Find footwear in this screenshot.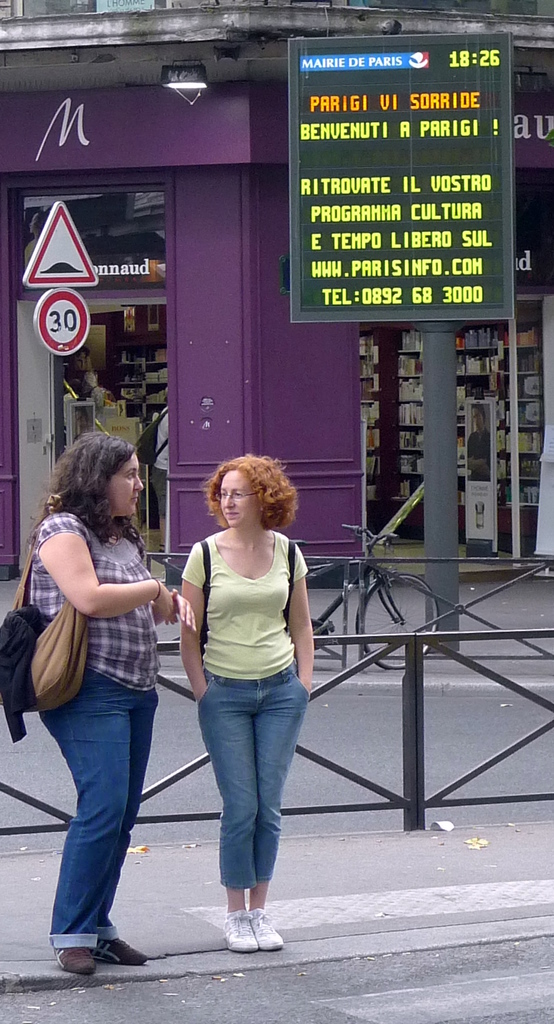
The bounding box for footwear is pyautogui.locateOnScreen(49, 947, 105, 975).
